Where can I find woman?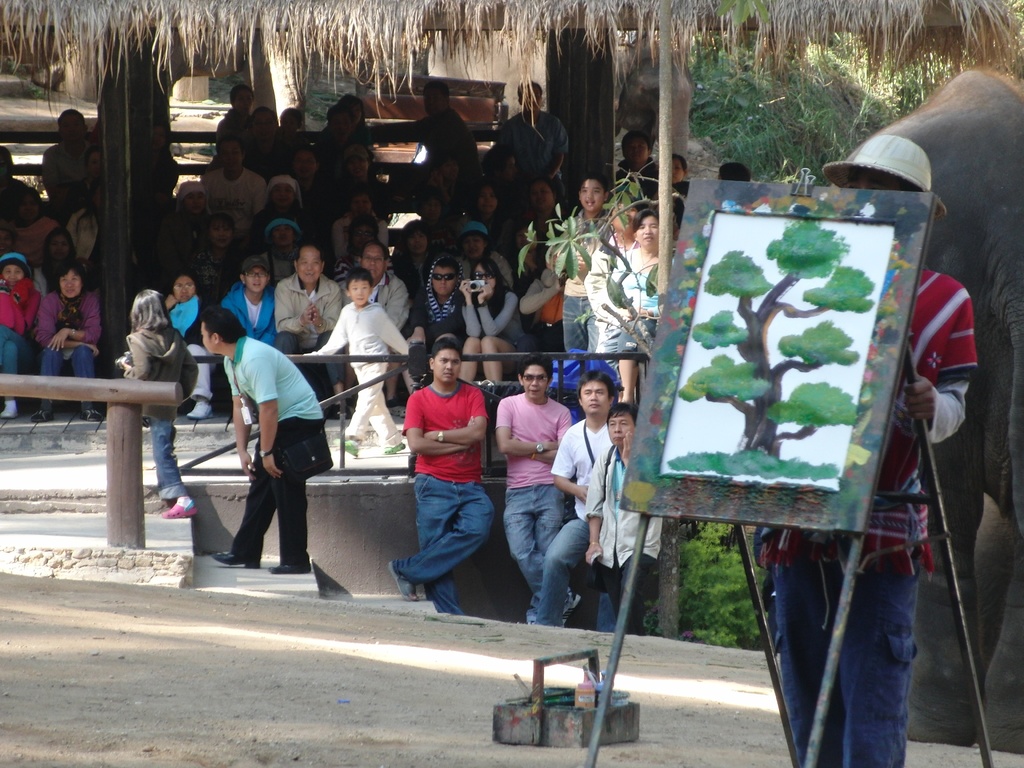
You can find it at BBox(605, 207, 667, 397).
